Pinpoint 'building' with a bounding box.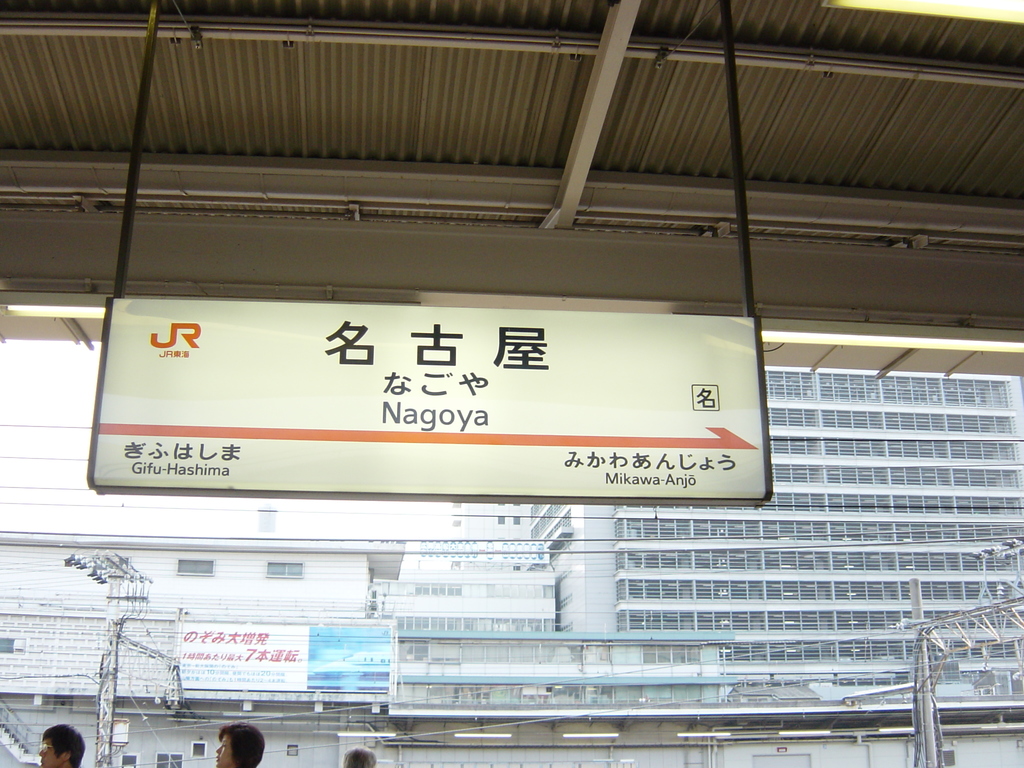
Rect(0, 339, 406, 767).
